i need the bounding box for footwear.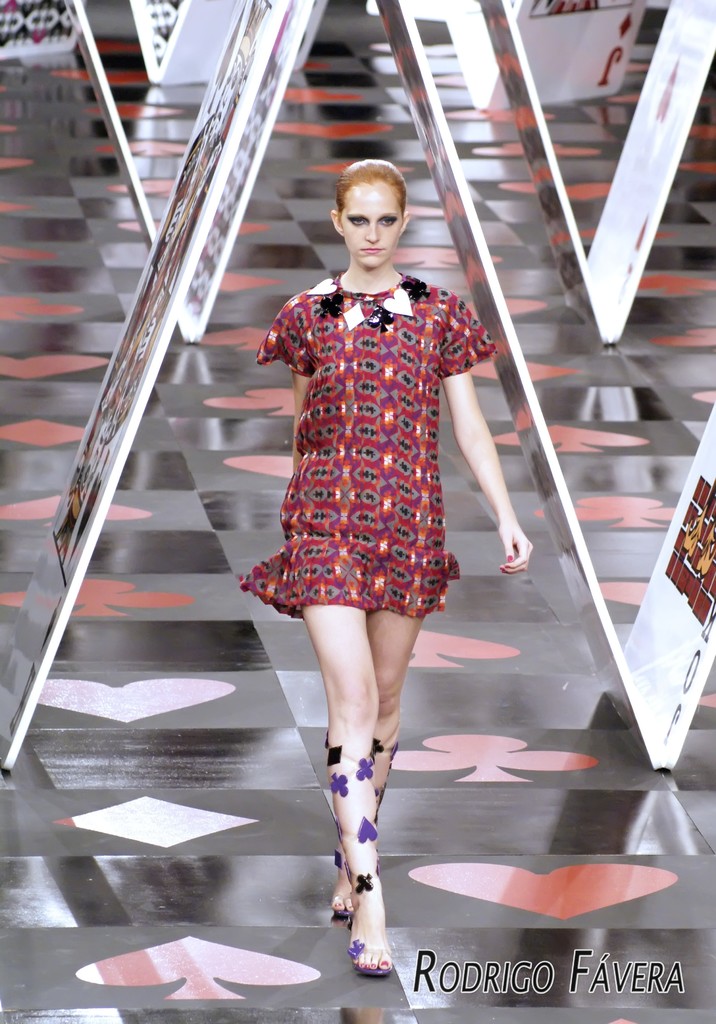
Here it is: [left=328, top=735, right=394, bottom=975].
